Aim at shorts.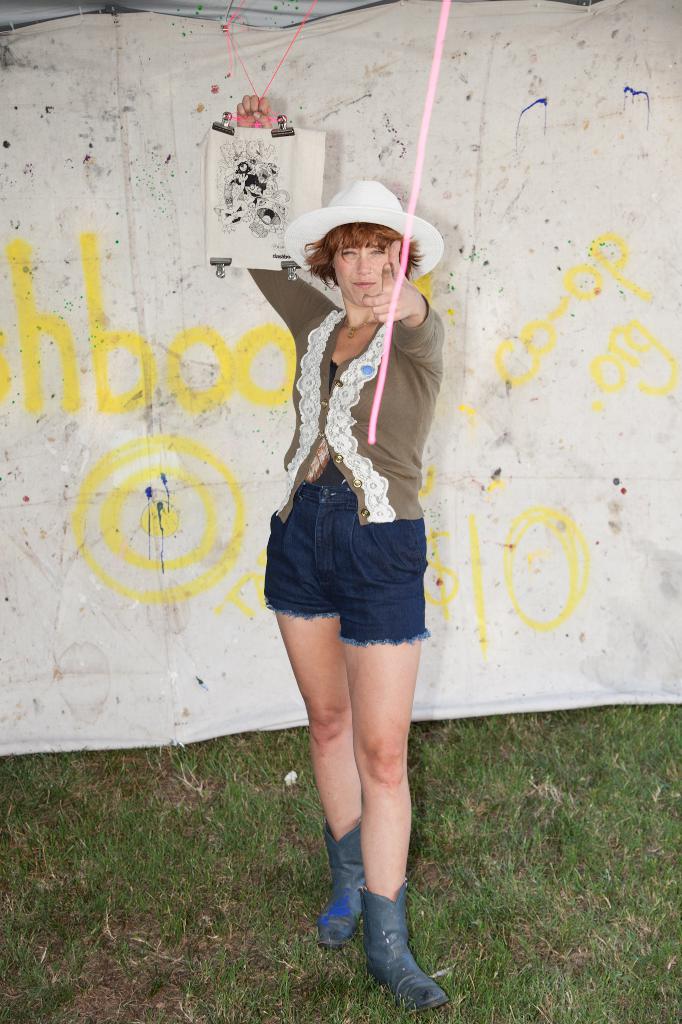
Aimed at (261,516,444,642).
